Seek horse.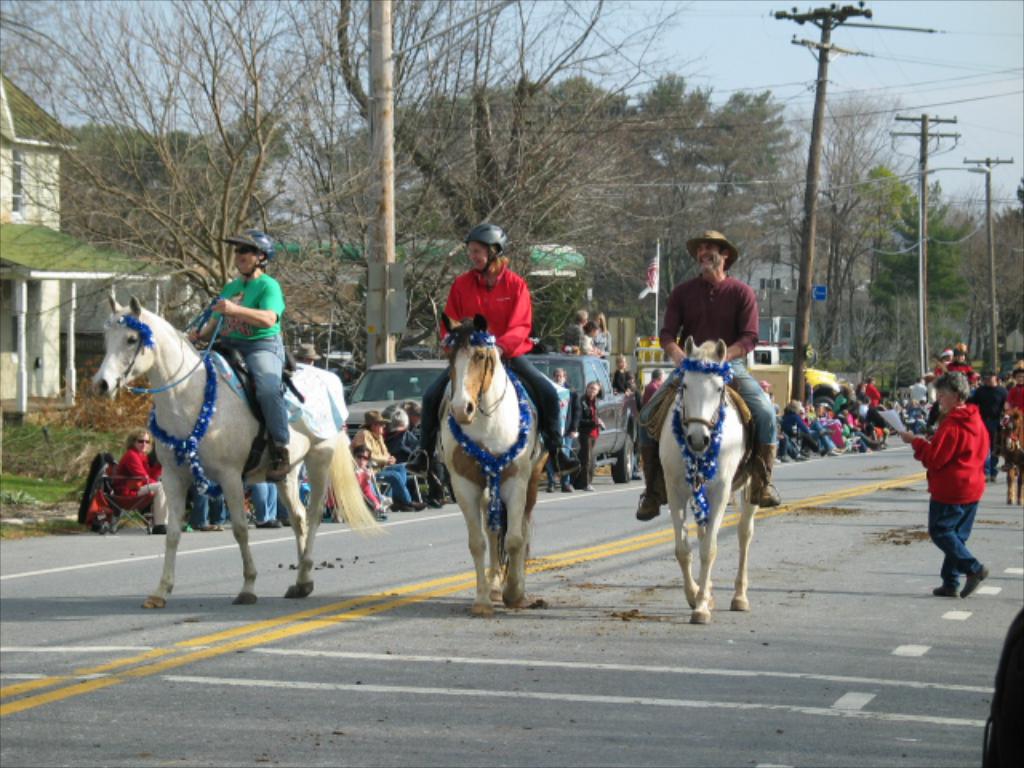
427:312:554:619.
